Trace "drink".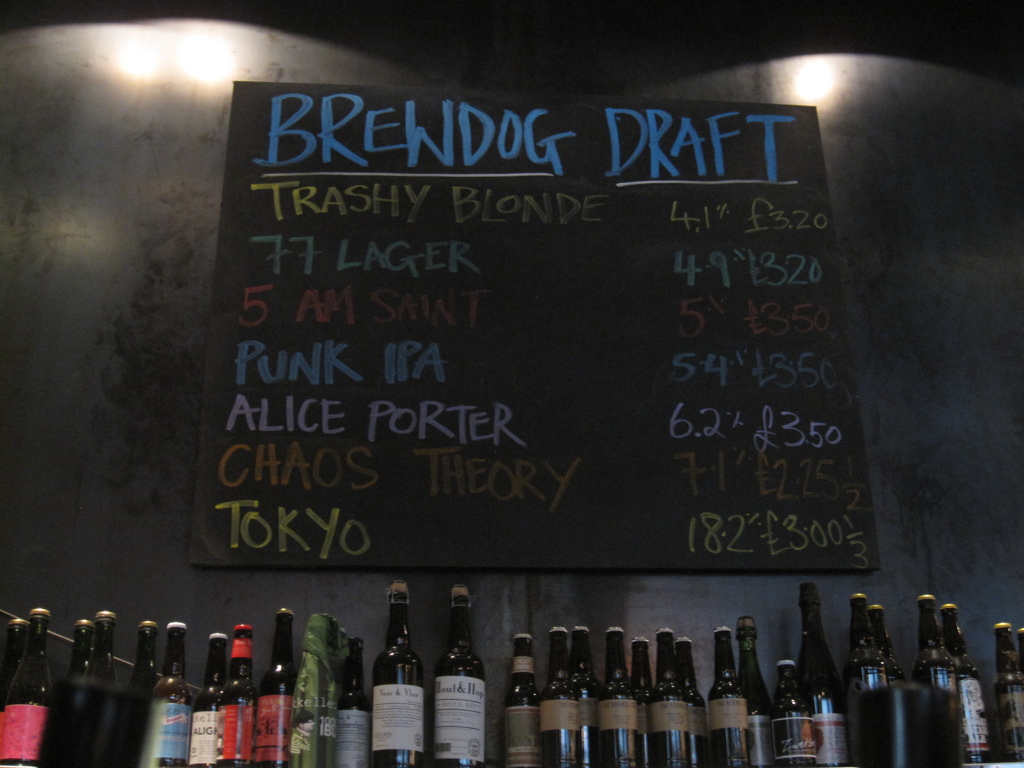
Traced to bbox=(735, 609, 773, 765).
